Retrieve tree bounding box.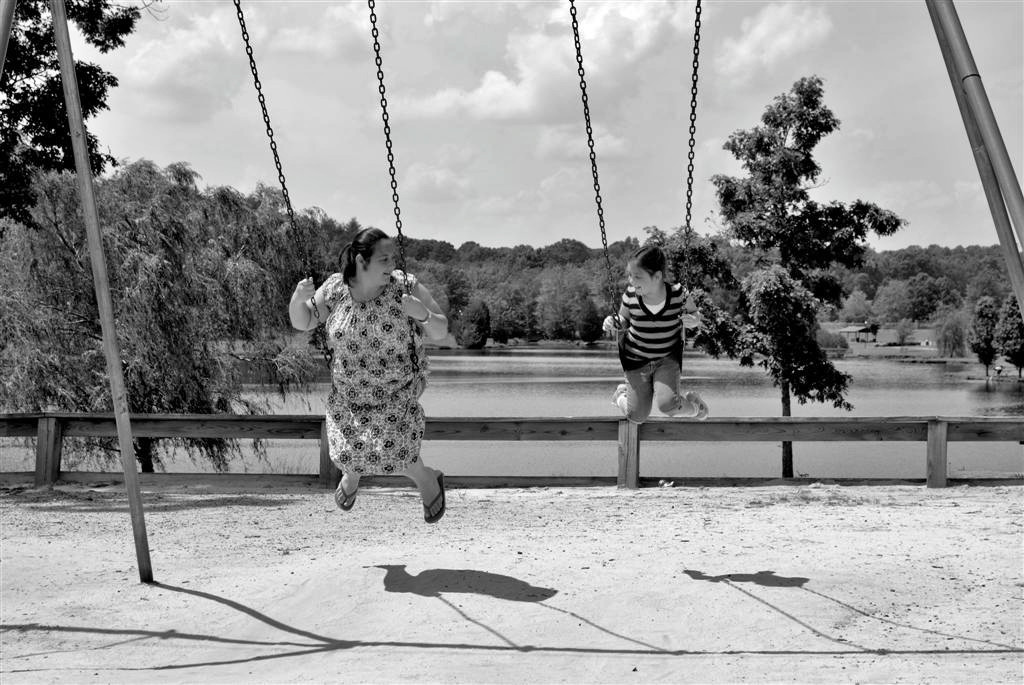
Bounding box: <bbox>968, 297, 1000, 382</bbox>.
